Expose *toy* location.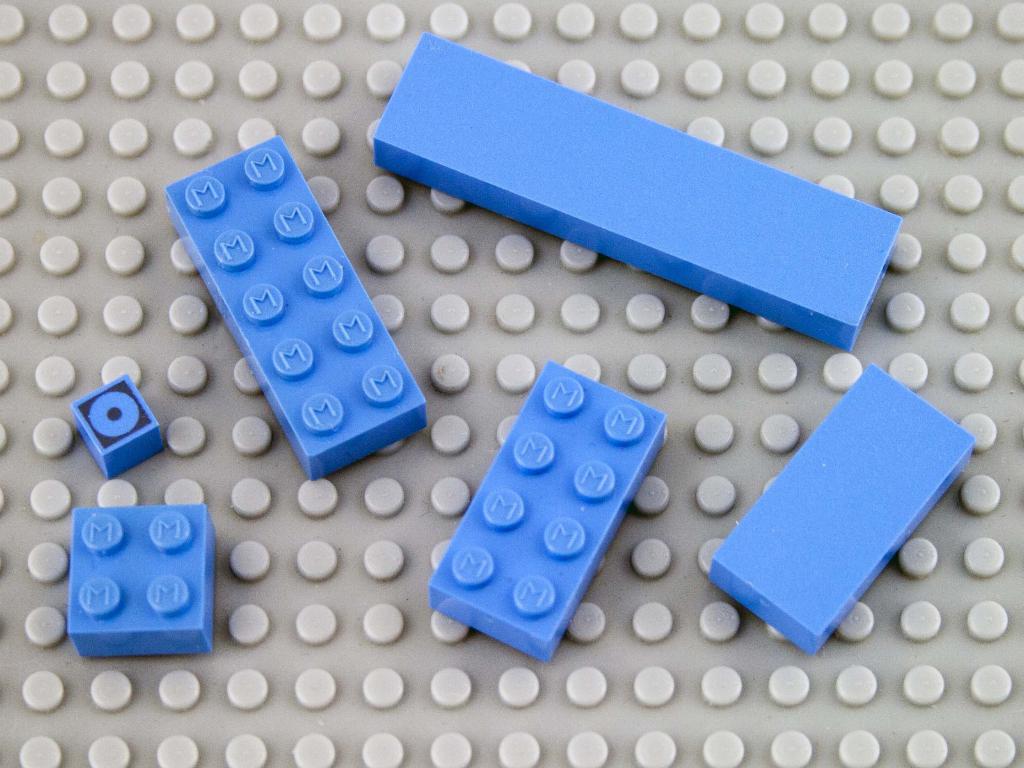
Exposed at [162,130,424,478].
